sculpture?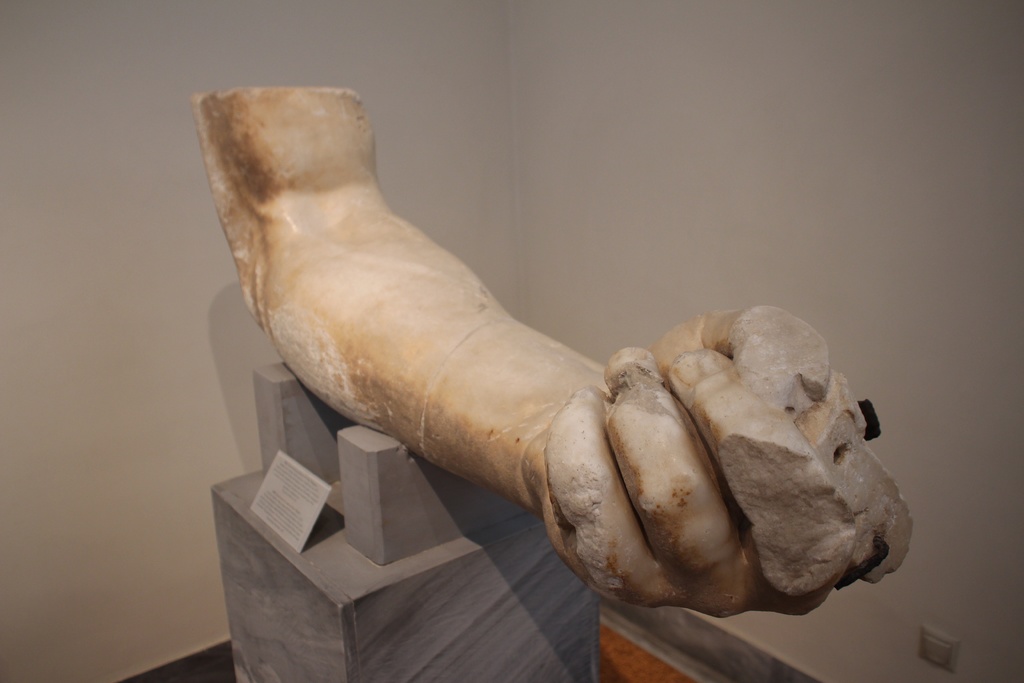
rect(191, 69, 931, 619)
